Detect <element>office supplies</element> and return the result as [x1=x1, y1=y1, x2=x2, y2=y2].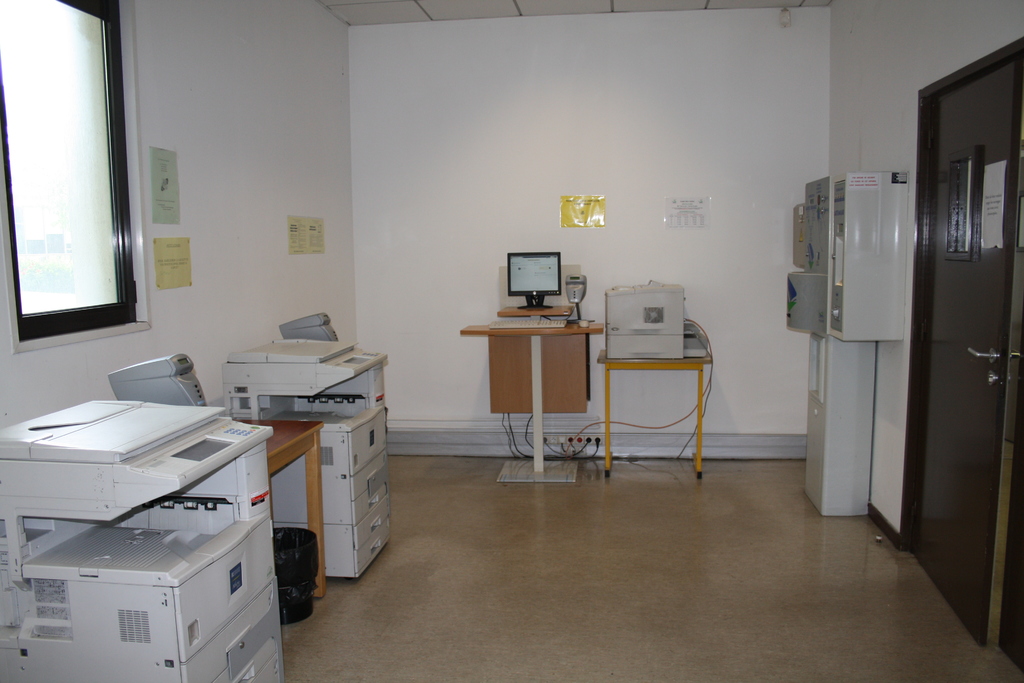
[x1=792, y1=174, x2=904, y2=504].
